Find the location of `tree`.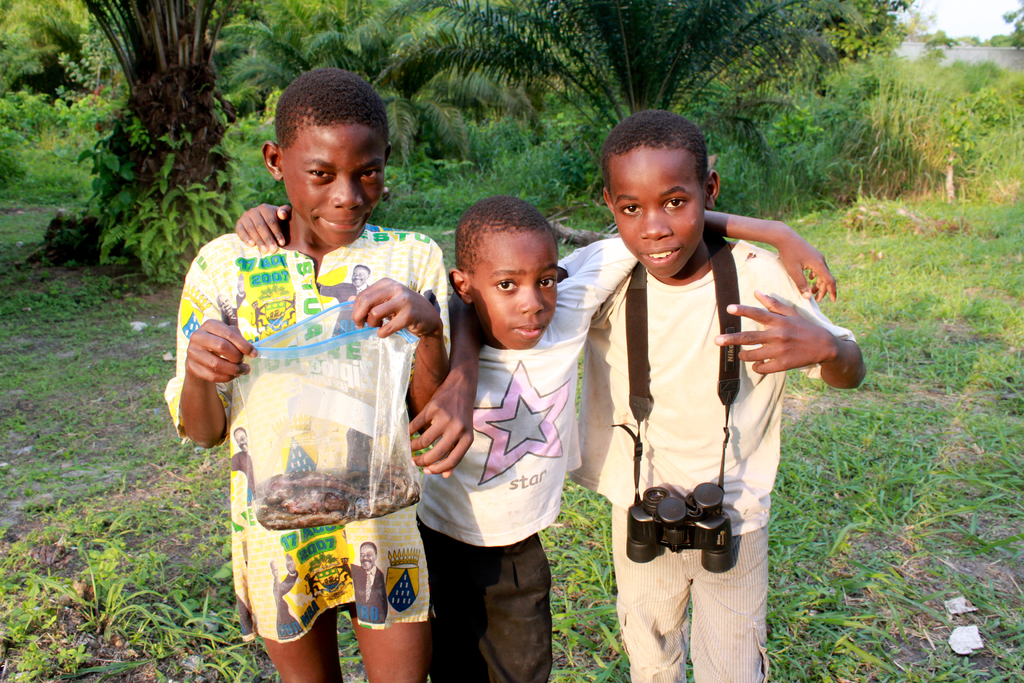
Location: x1=218 y1=0 x2=588 y2=203.
